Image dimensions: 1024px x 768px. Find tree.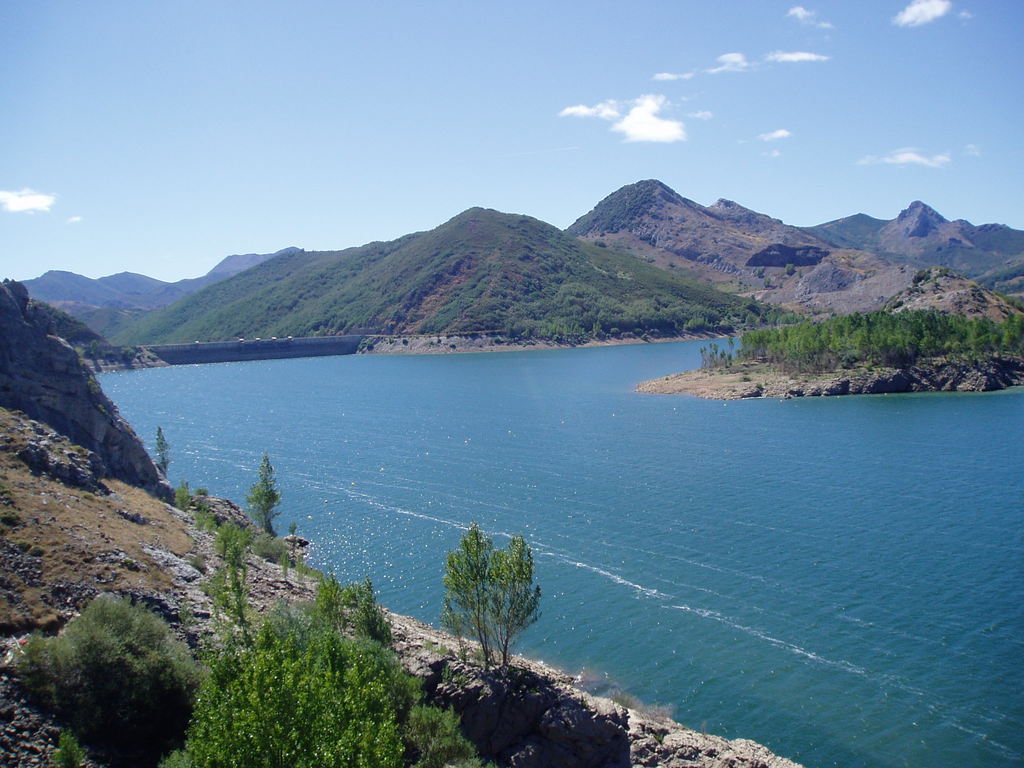
x1=164 y1=568 x2=482 y2=767.
